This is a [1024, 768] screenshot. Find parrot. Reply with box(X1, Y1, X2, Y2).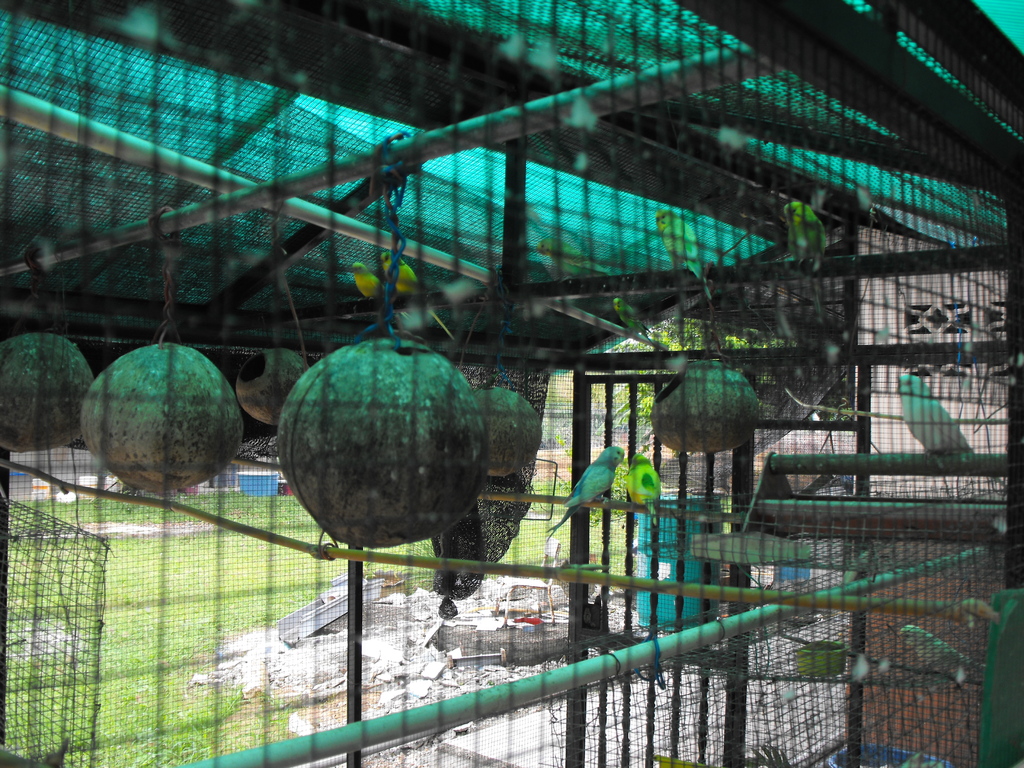
box(623, 451, 659, 521).
